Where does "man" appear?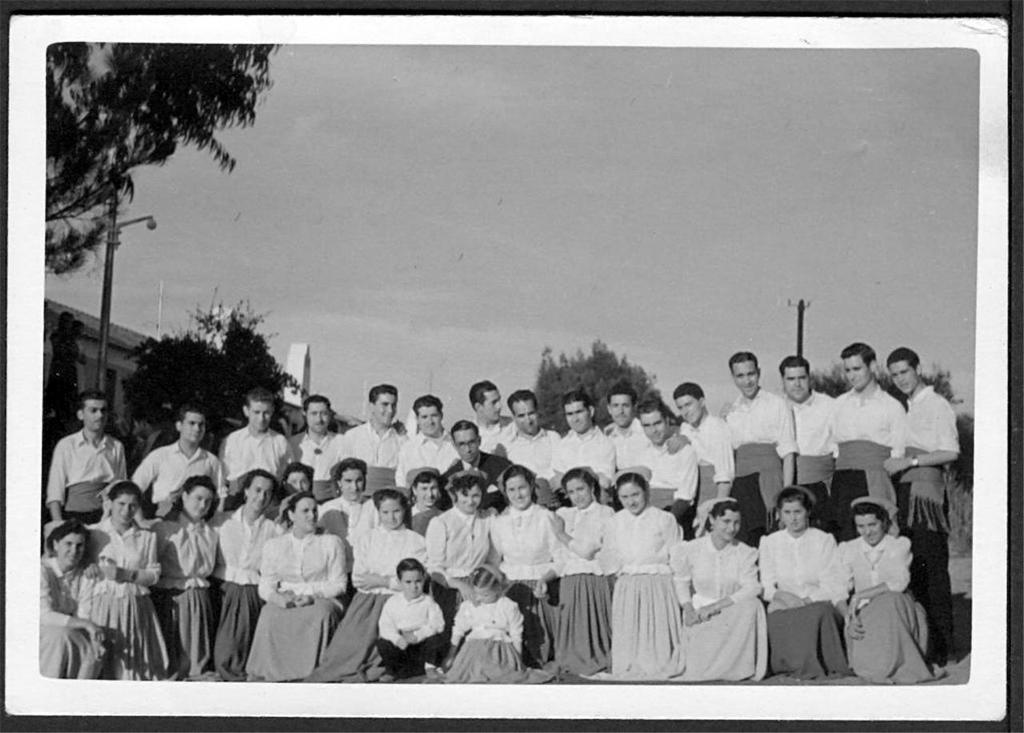
Appears at rect(605, 385, 686, 505).
